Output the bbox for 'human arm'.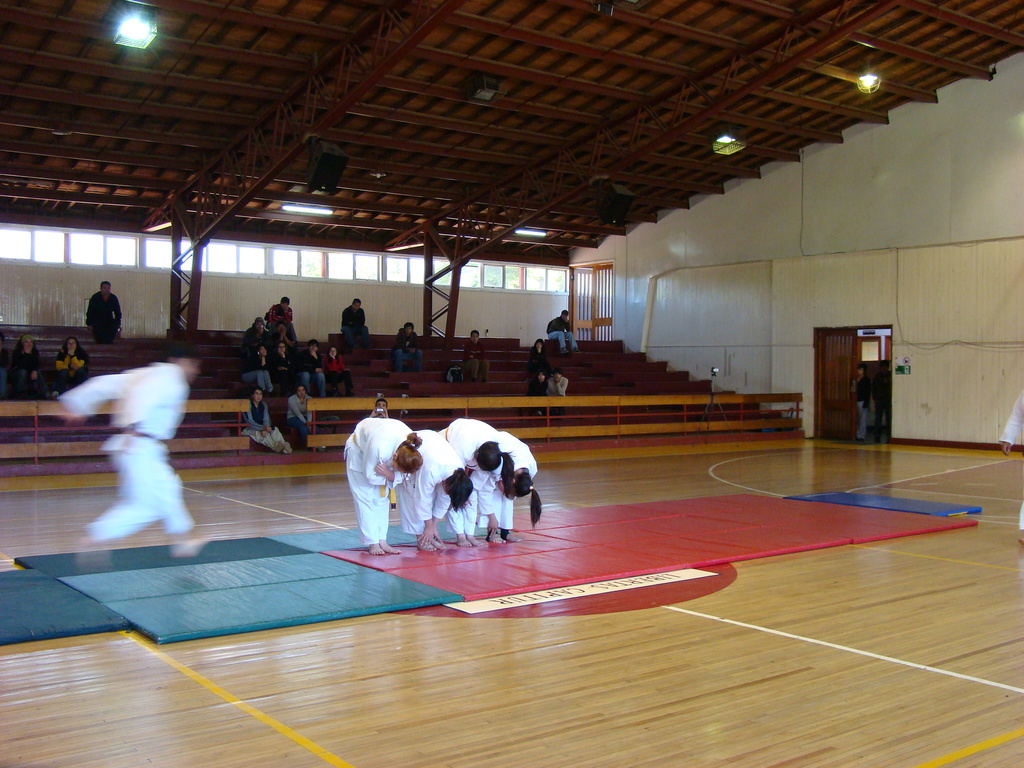
Rect(563, 316, 571, 332).
